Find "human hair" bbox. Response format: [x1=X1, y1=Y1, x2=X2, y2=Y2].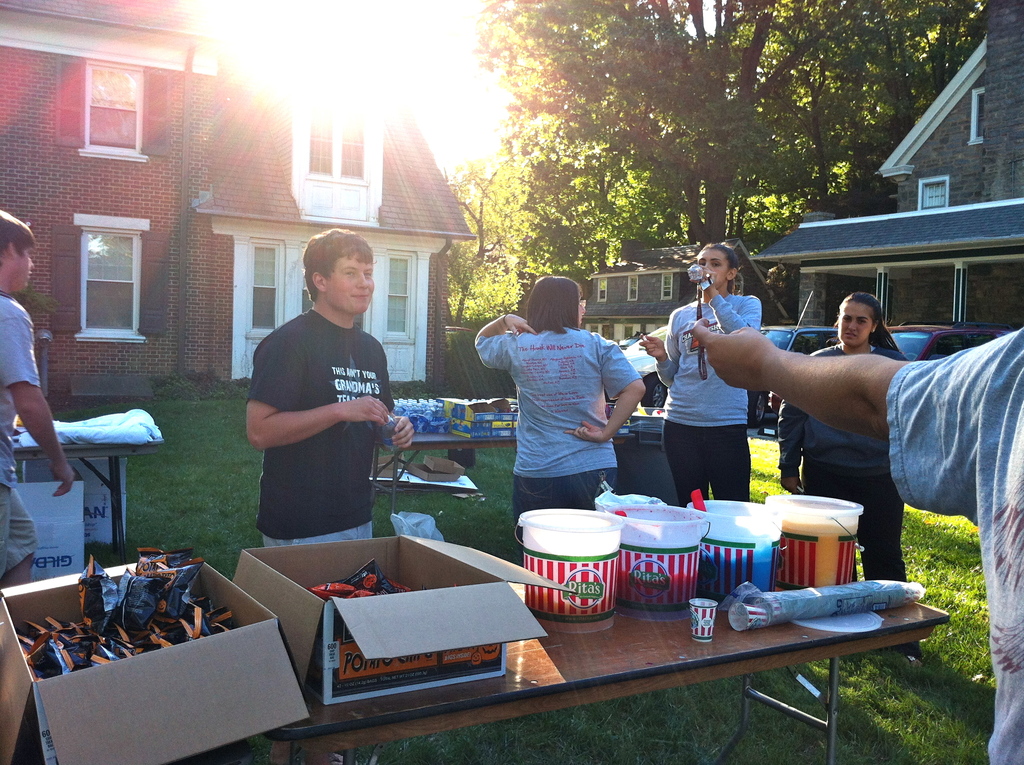
[x1=697, y1=243, x2=739, y2=294].
